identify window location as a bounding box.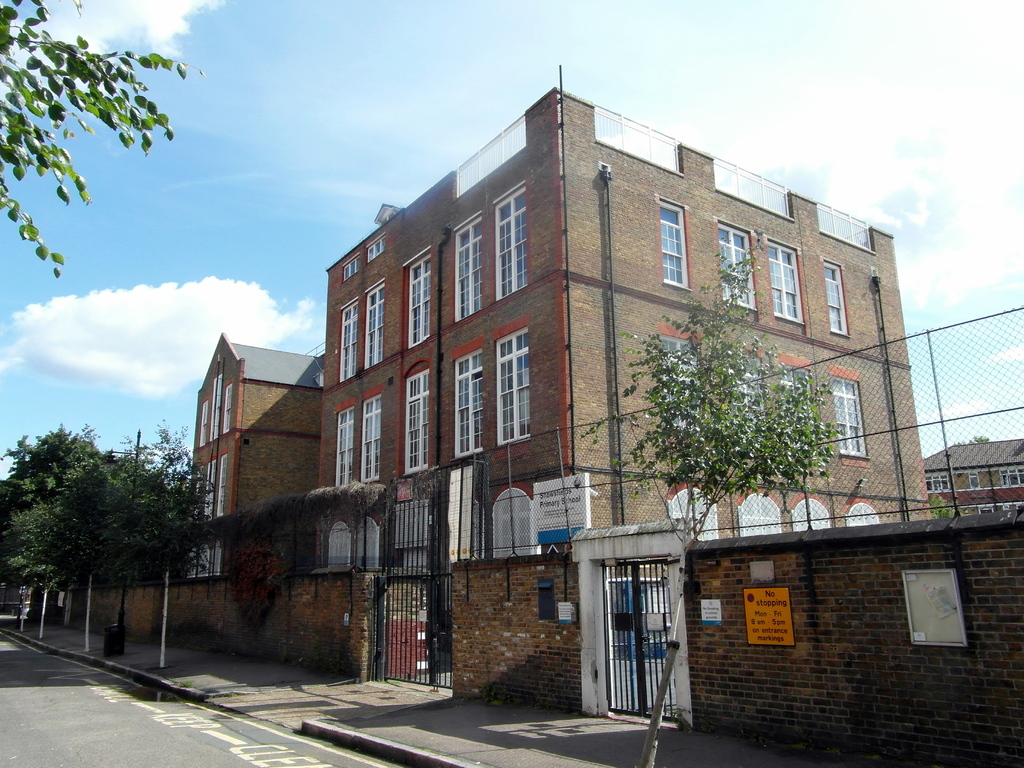
Rect(335, 294, 361, 380).
